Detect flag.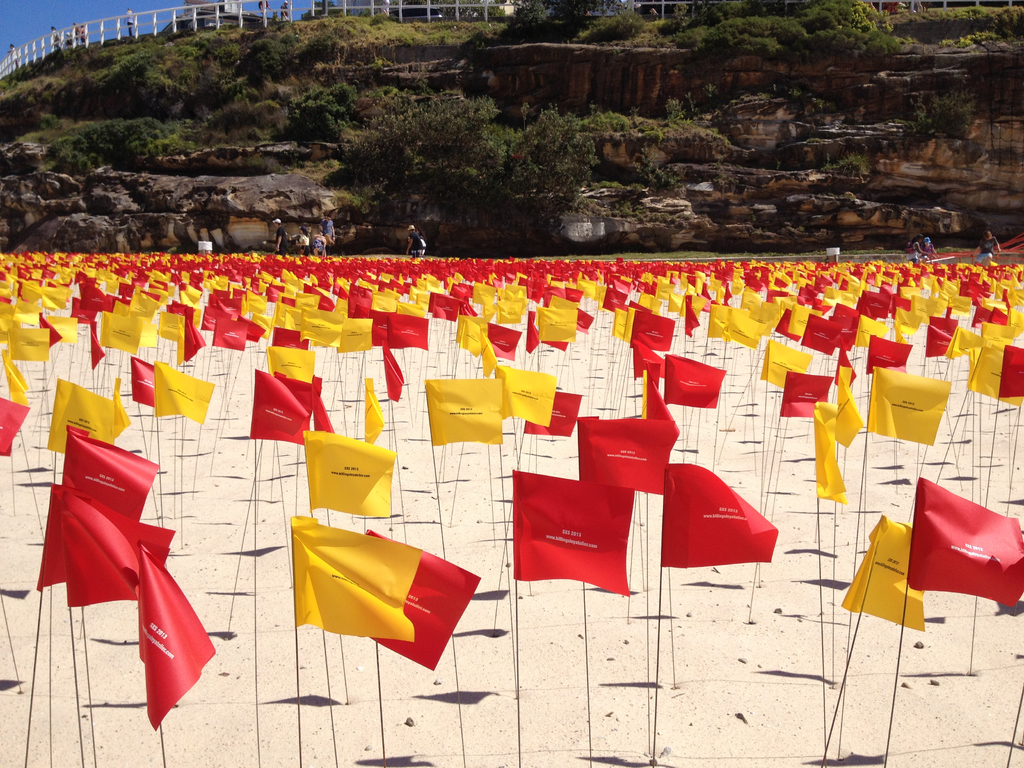
Detected at region(385, 340, 401, 405).
